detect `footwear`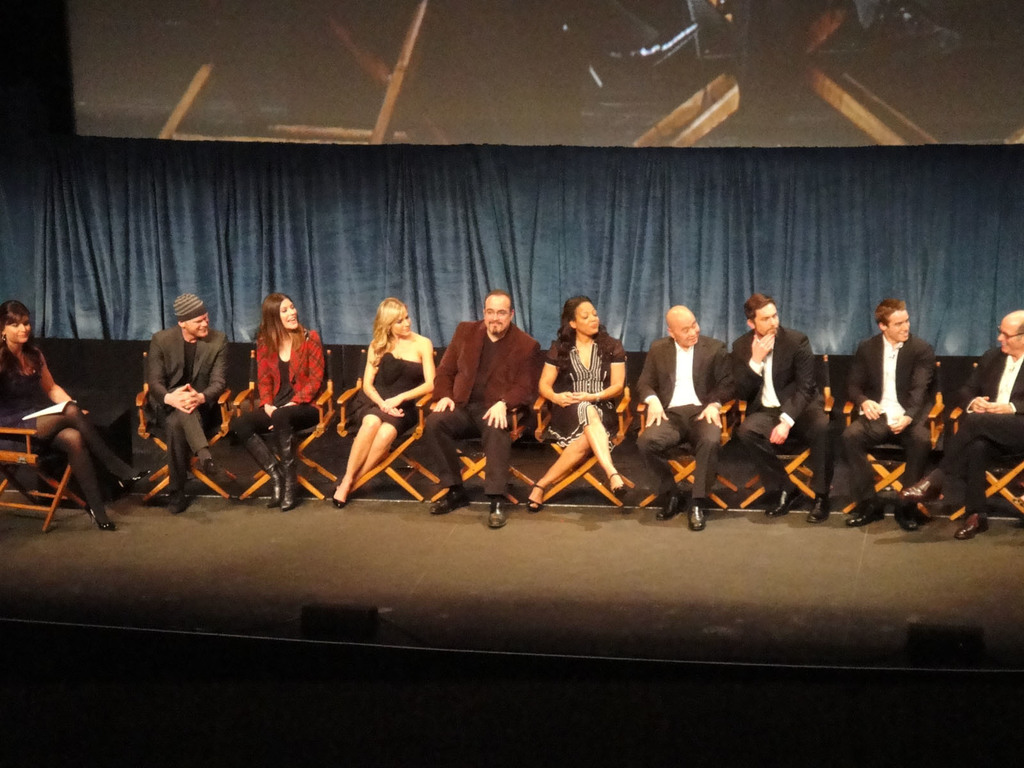
Rect(805, 491, 830, 521)
